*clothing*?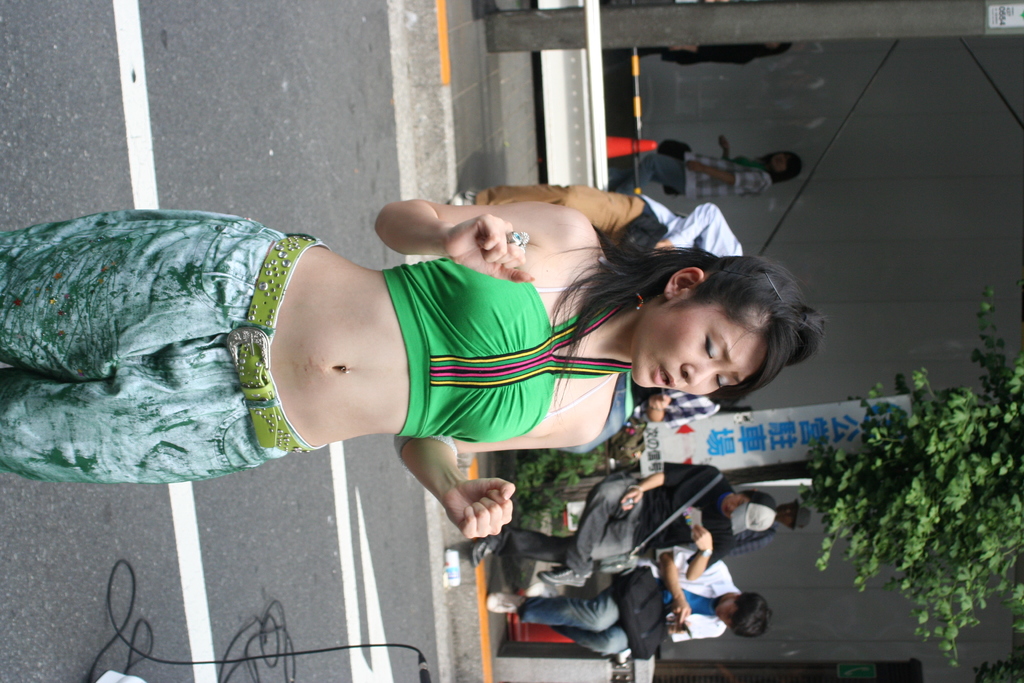
{"left": 715, "top": 493, "right": 780, "bottom": 555}
